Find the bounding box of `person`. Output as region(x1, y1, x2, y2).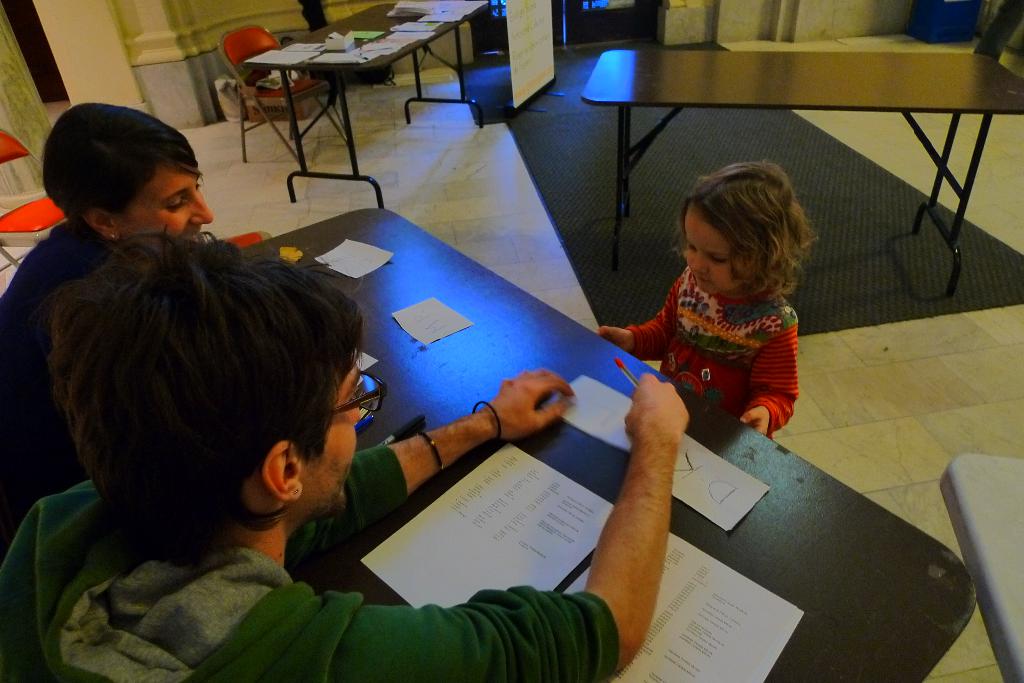
region(3, 225, 709, 682).
